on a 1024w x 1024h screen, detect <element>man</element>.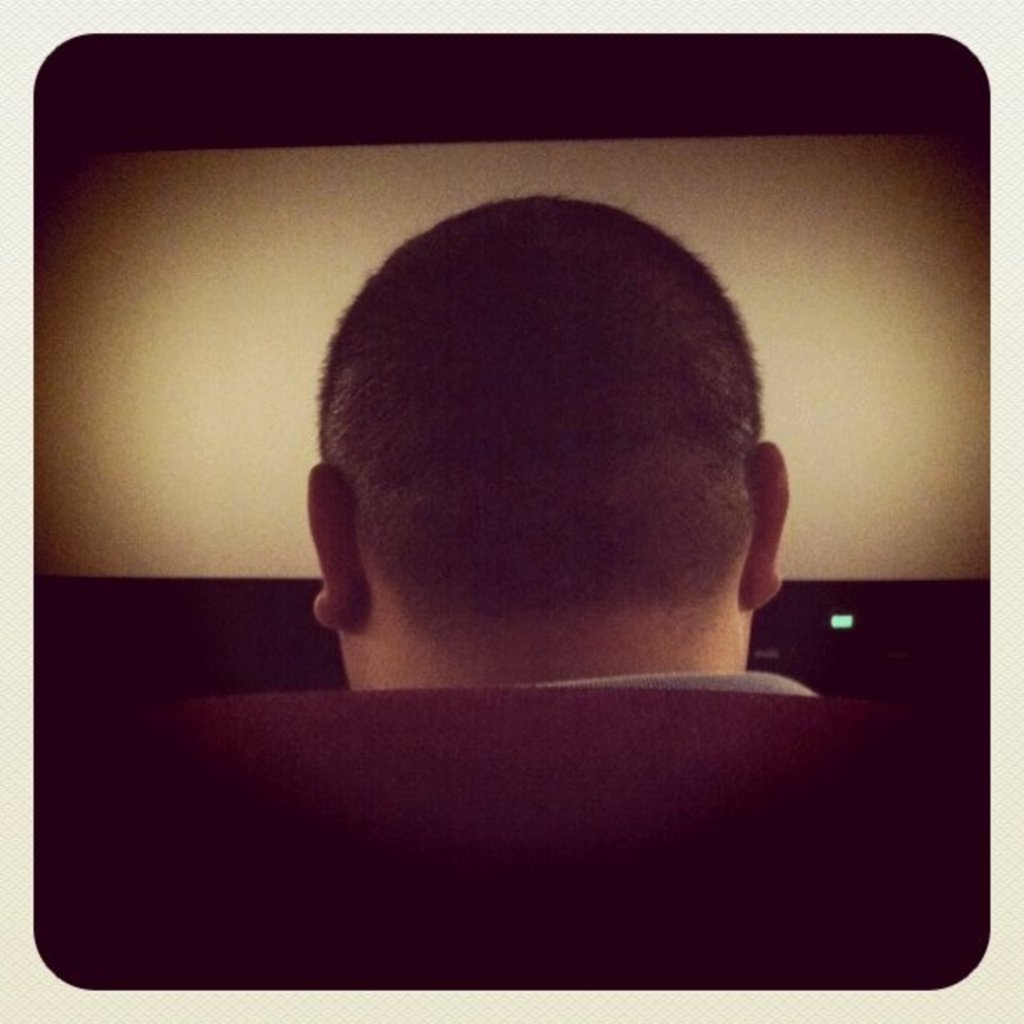
pyautogui.locateOnScreen(214, 241, 893, 795).
